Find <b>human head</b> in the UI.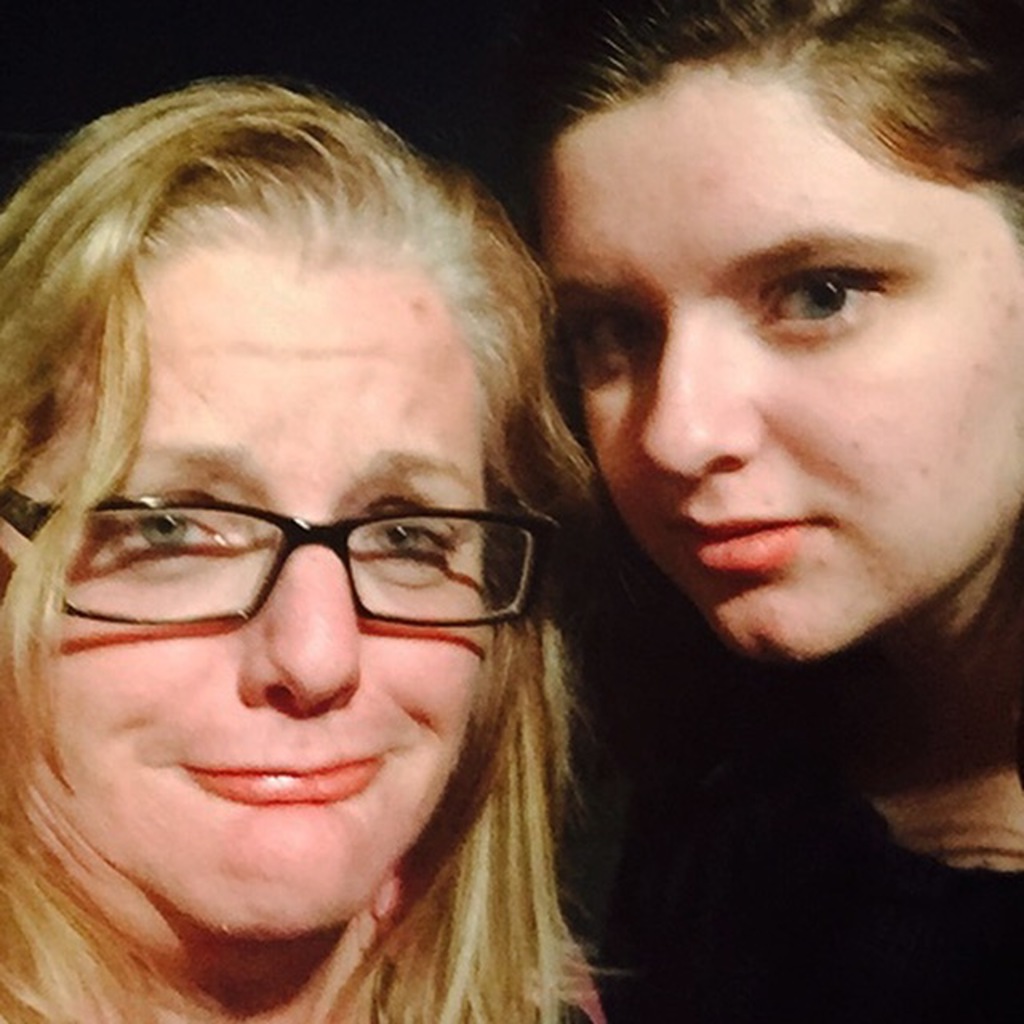
UI element at (x1=539, y1=27, x2=1005, y2=669).
